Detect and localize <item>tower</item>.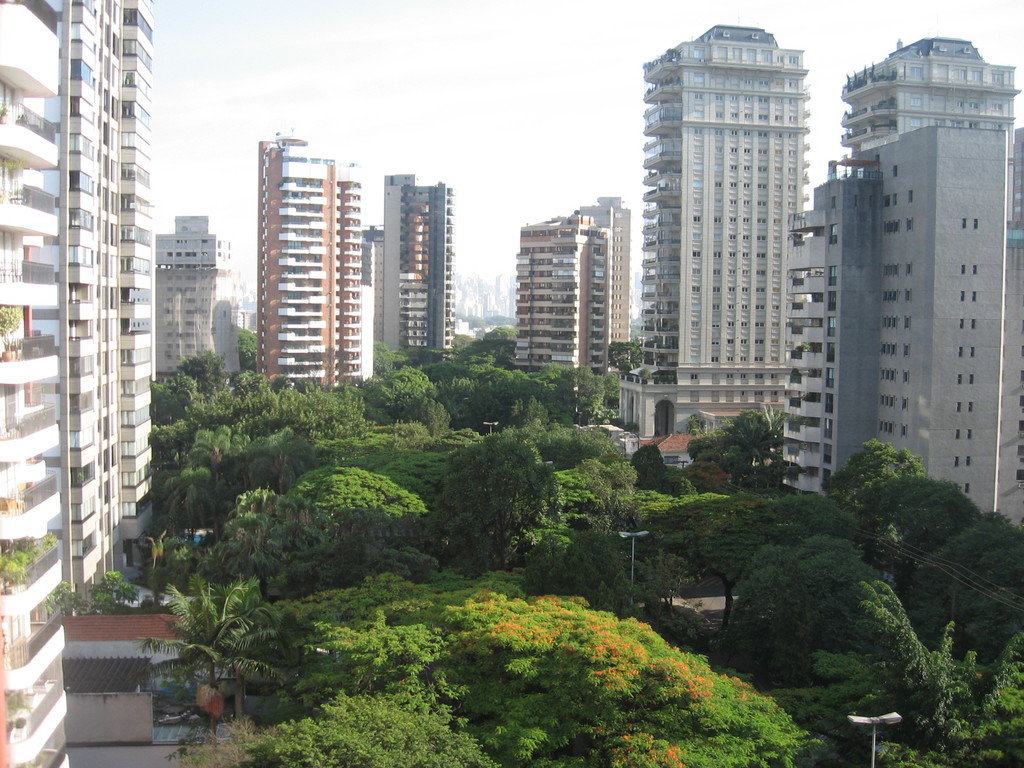
Localized at detection(620, 19, 799, 422).
